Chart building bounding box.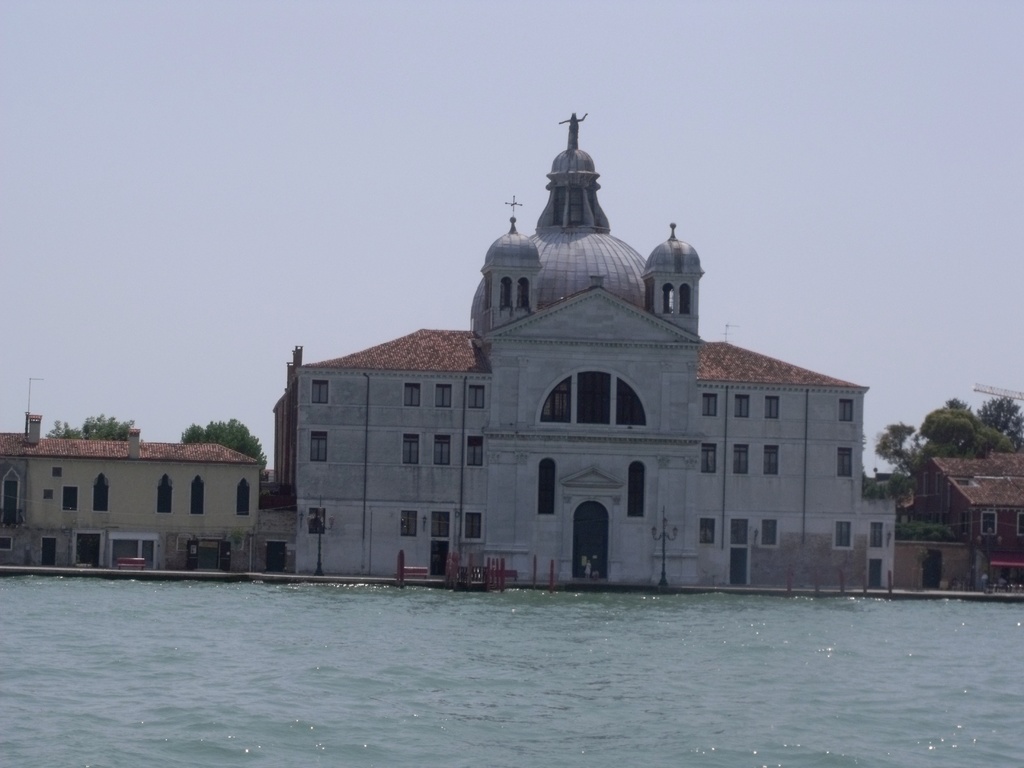
Charted: (0,412,266,573).
